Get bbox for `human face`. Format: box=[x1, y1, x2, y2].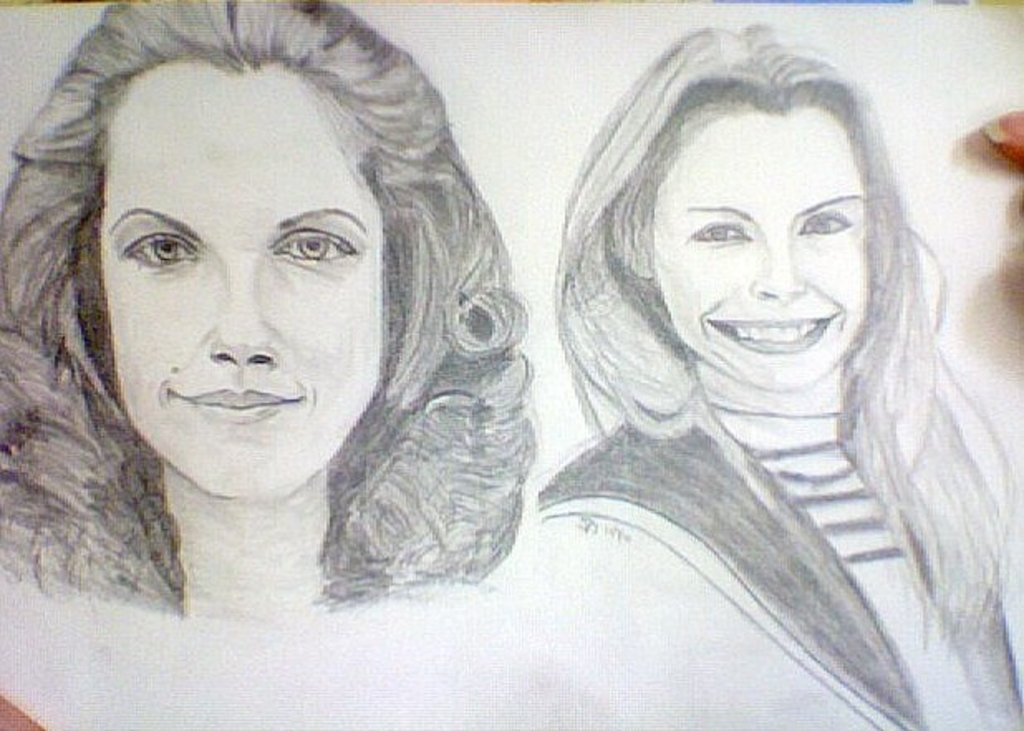
box=[656, 99, 868, 388].
